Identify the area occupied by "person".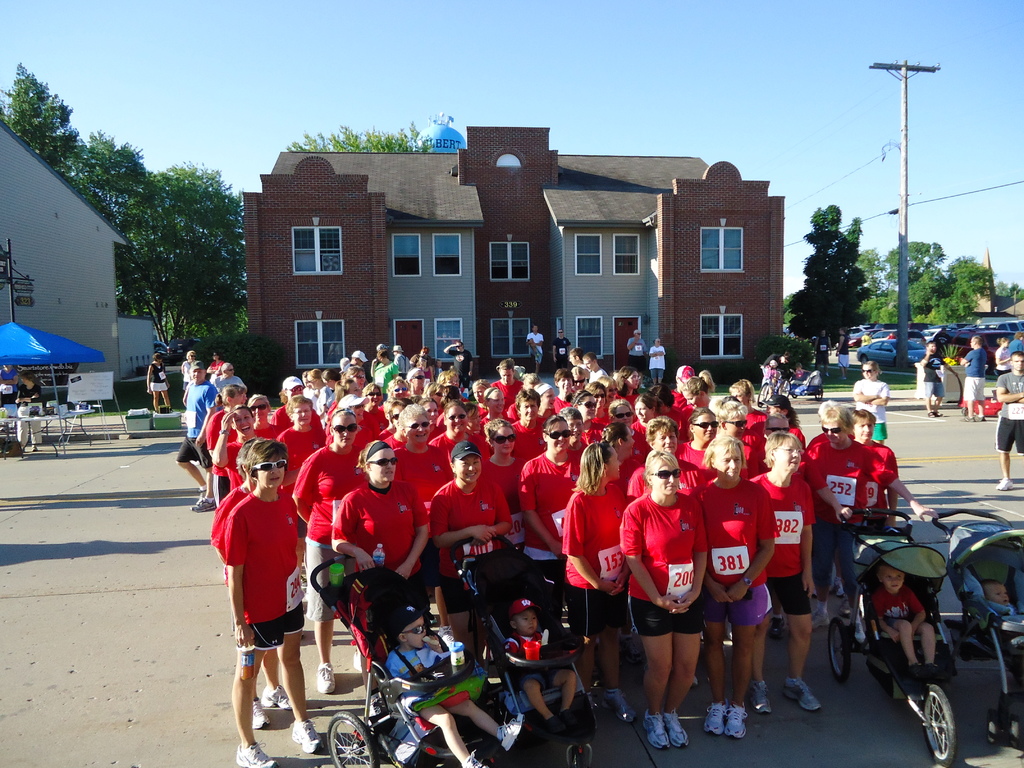
Area: [836, 326, 848, 378].
